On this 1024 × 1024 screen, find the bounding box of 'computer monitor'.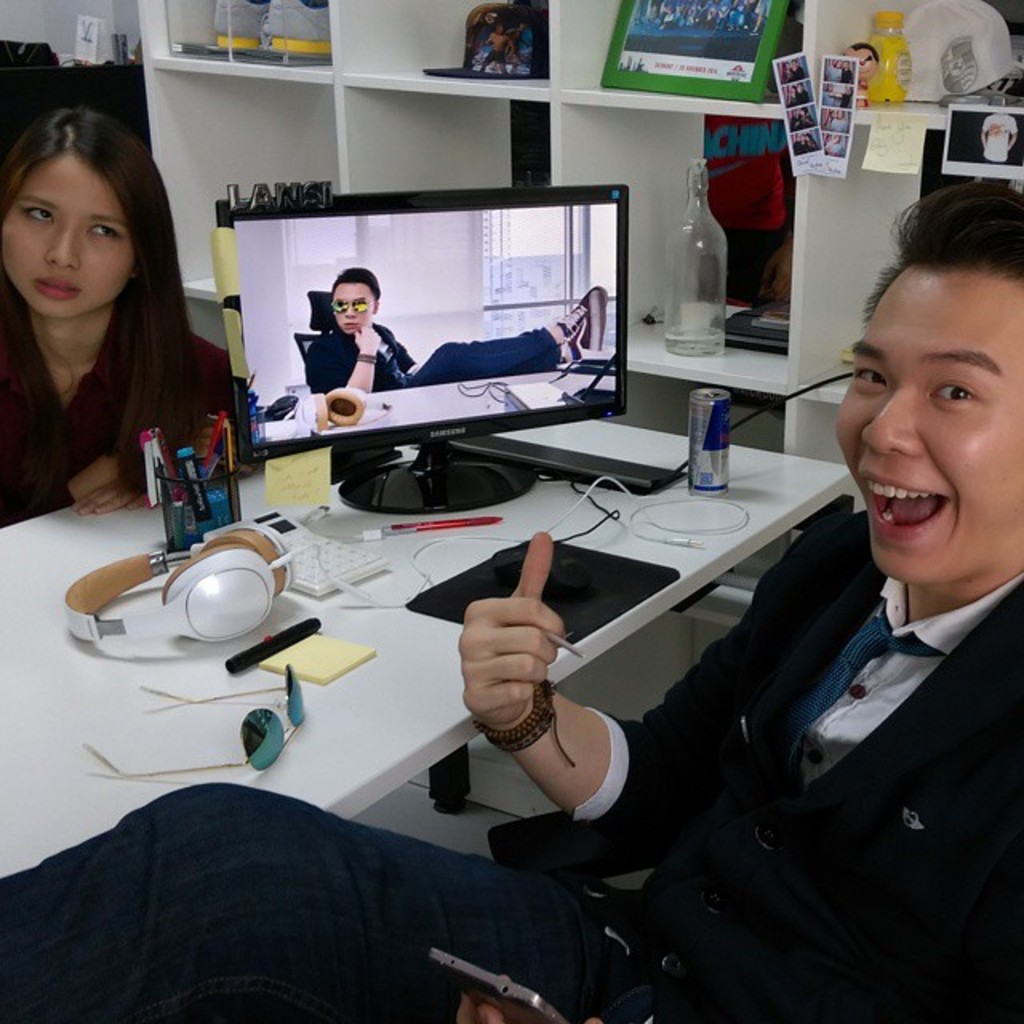
Bounding box: bbox(149, 171, 658, 520).
